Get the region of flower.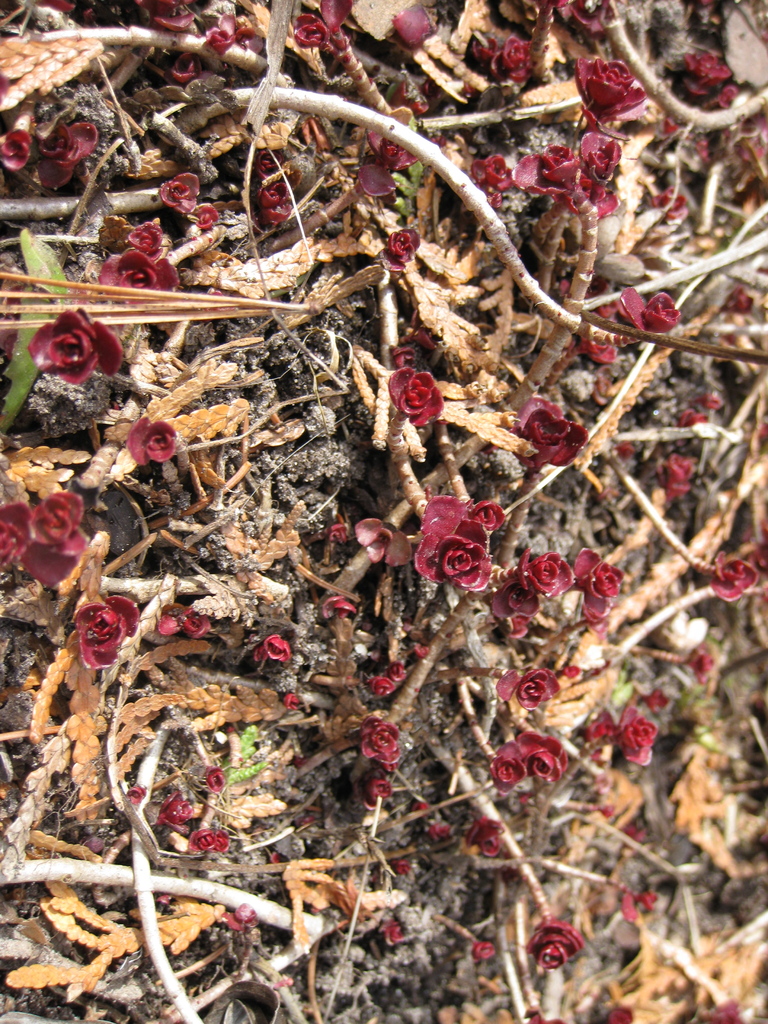
bbox=(496, 724, 576, 806).
